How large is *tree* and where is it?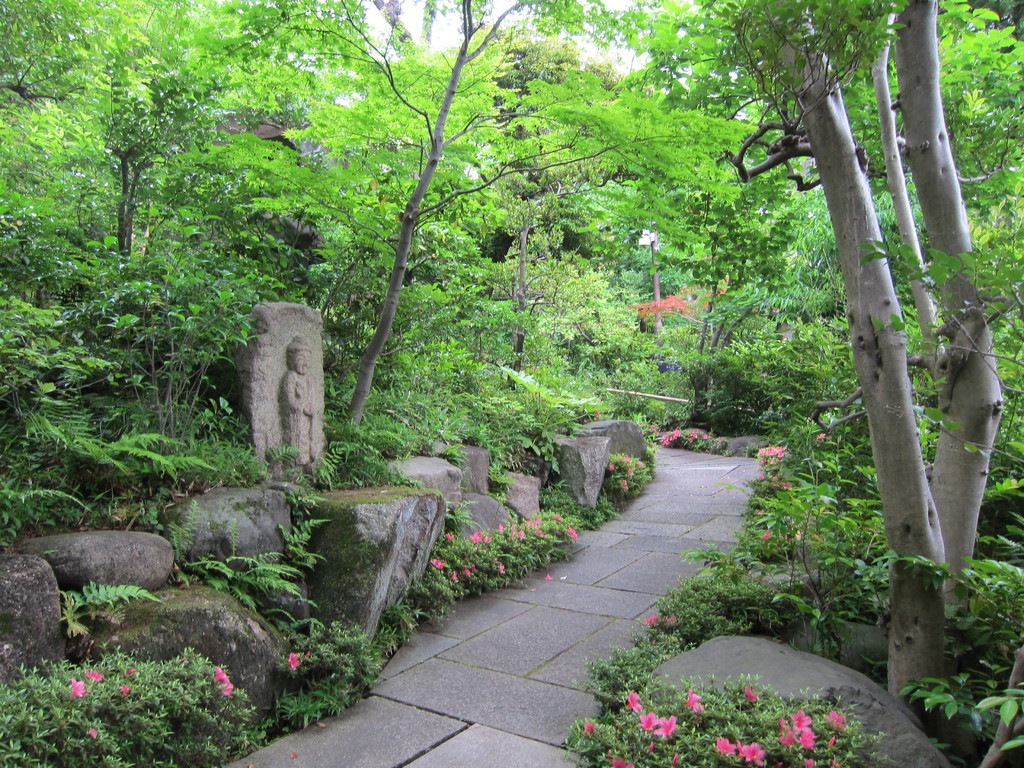
Bounding box: <box>560,0,1023,669</box>.
